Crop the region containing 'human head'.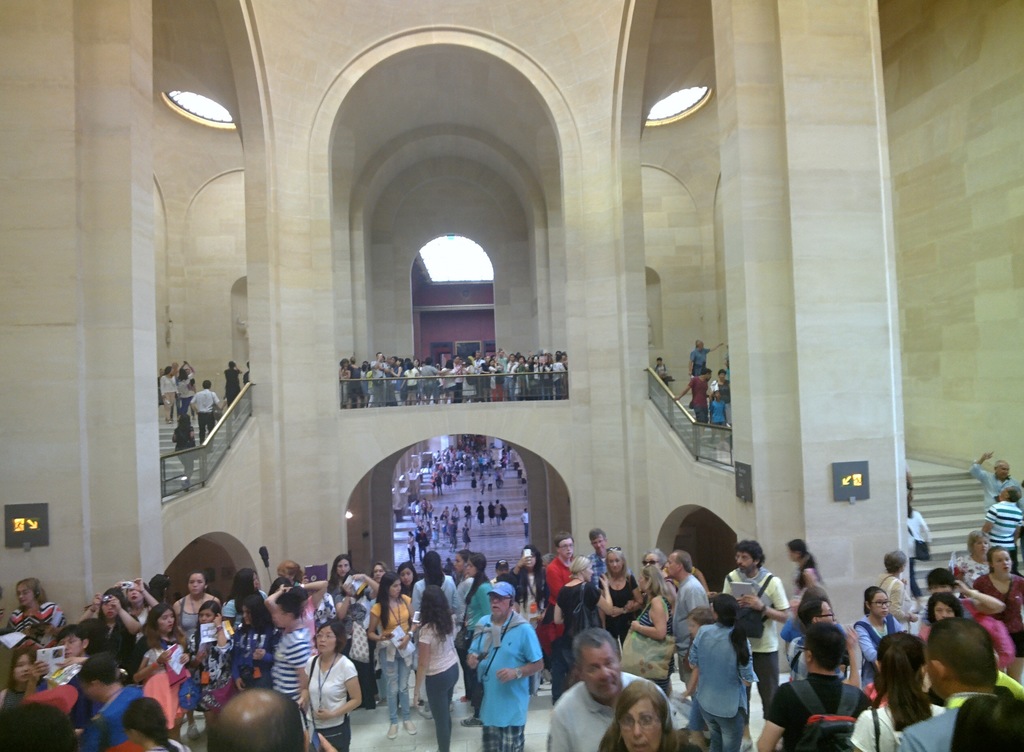
Crop region: 463/553/488/574.
